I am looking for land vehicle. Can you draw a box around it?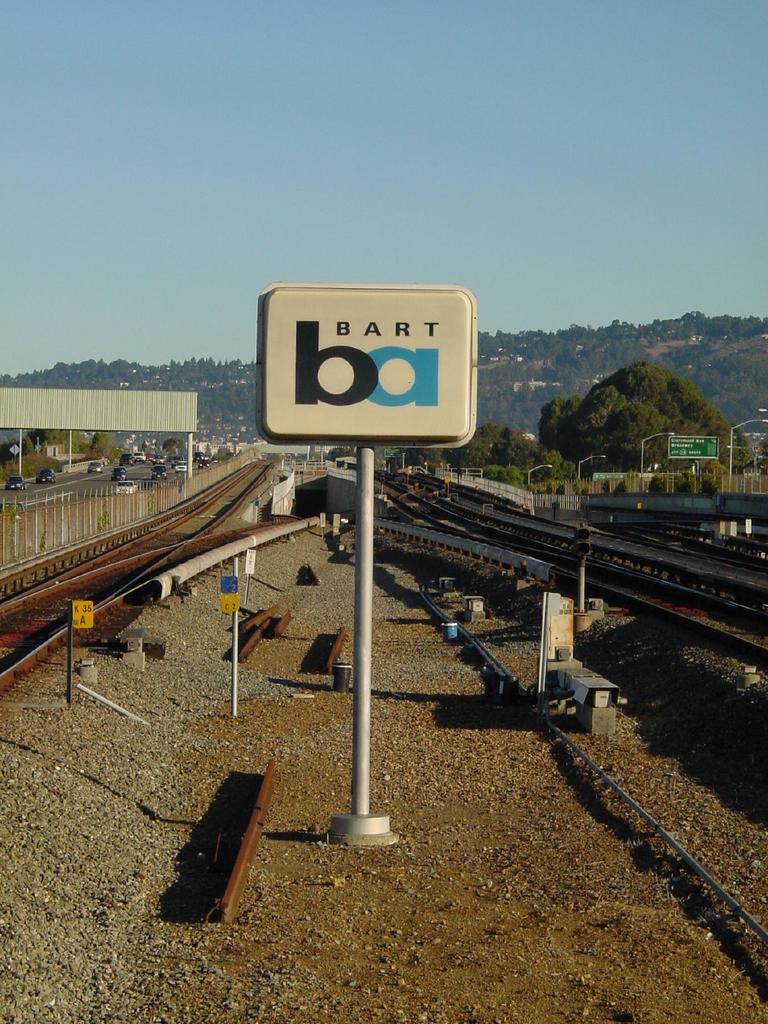
Sure, the bounding box is Rect(122, 453, 132, 463).
